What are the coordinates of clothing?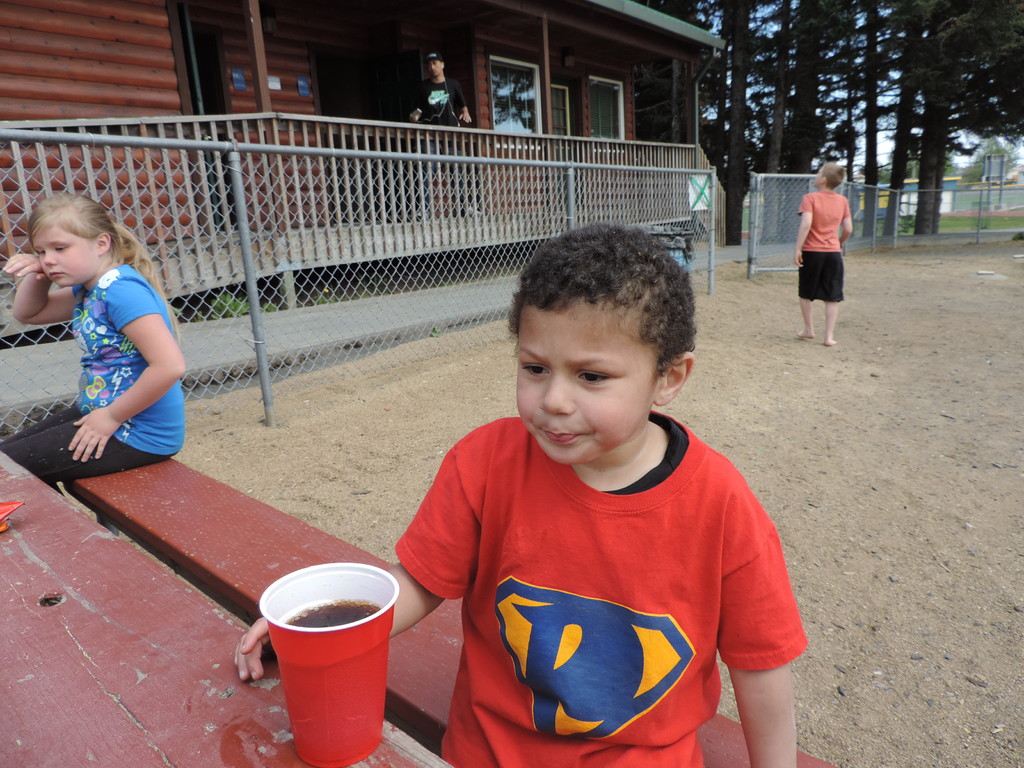
(left=77, top=259, right=189, bottom=462).
